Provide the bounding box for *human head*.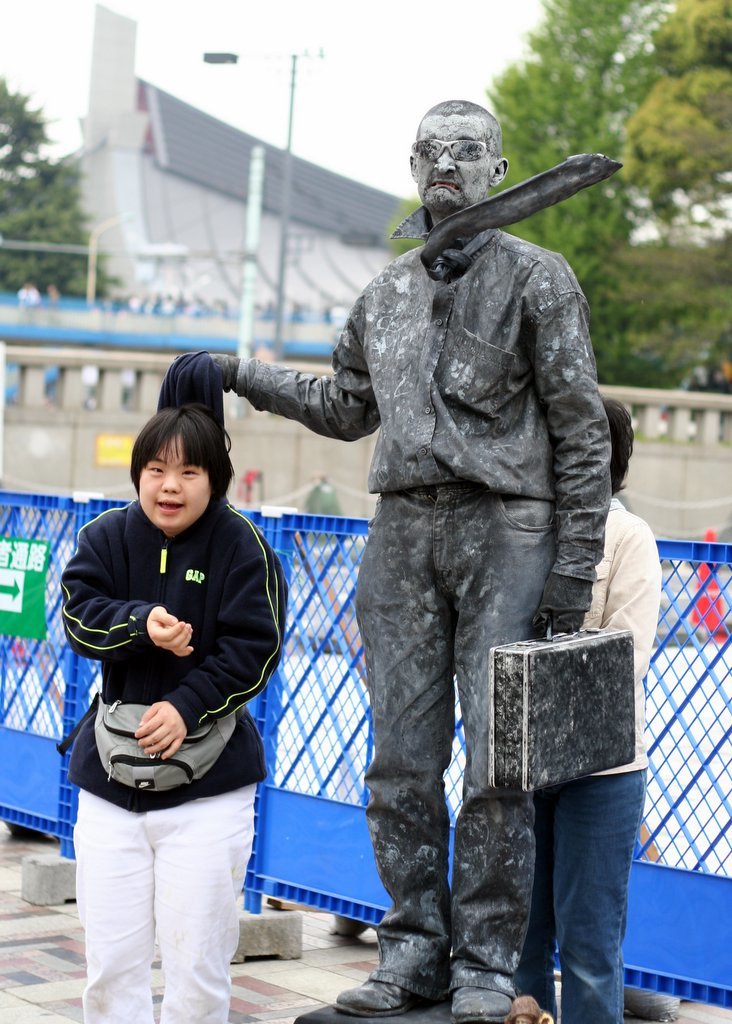
region(414, 99, 510, 212).
